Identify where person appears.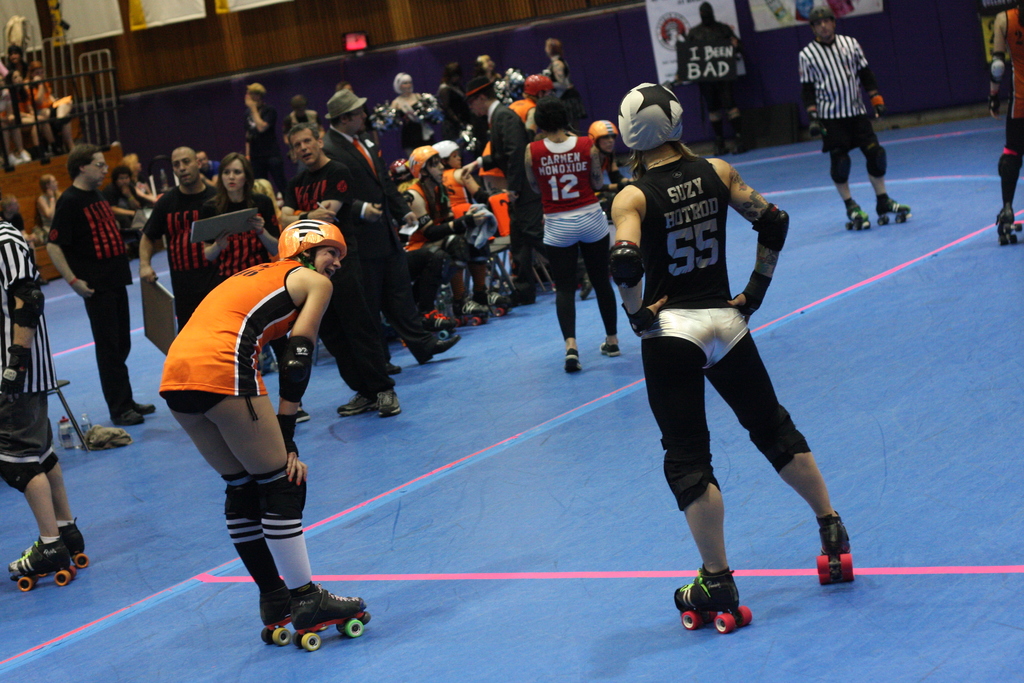
Appears at [387, 68, 440, 144].
